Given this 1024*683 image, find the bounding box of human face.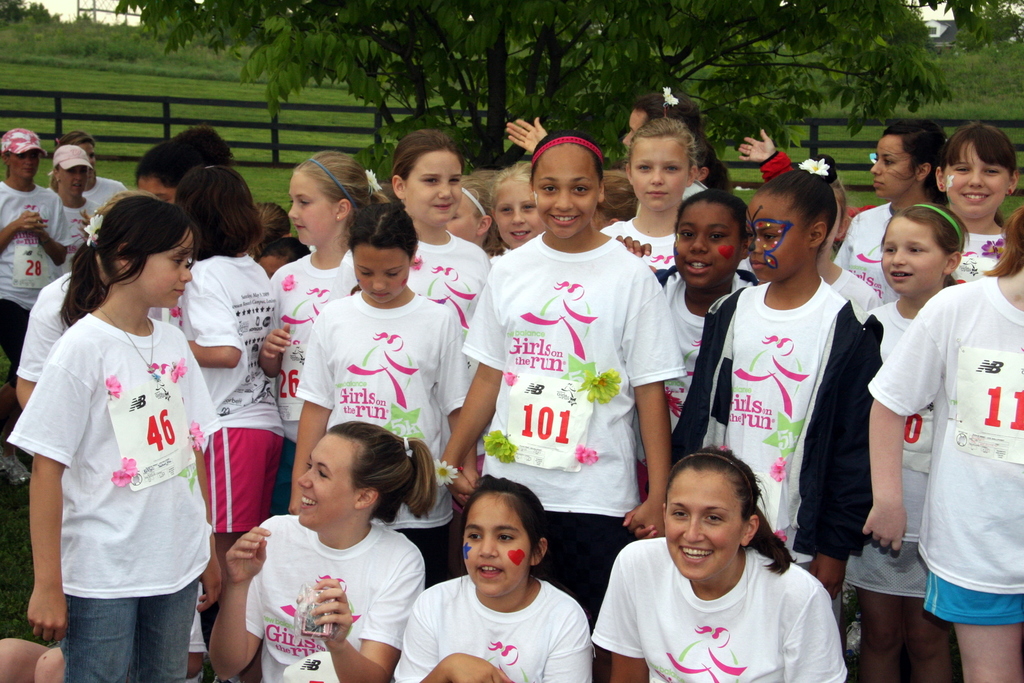
282 172 337 250.
